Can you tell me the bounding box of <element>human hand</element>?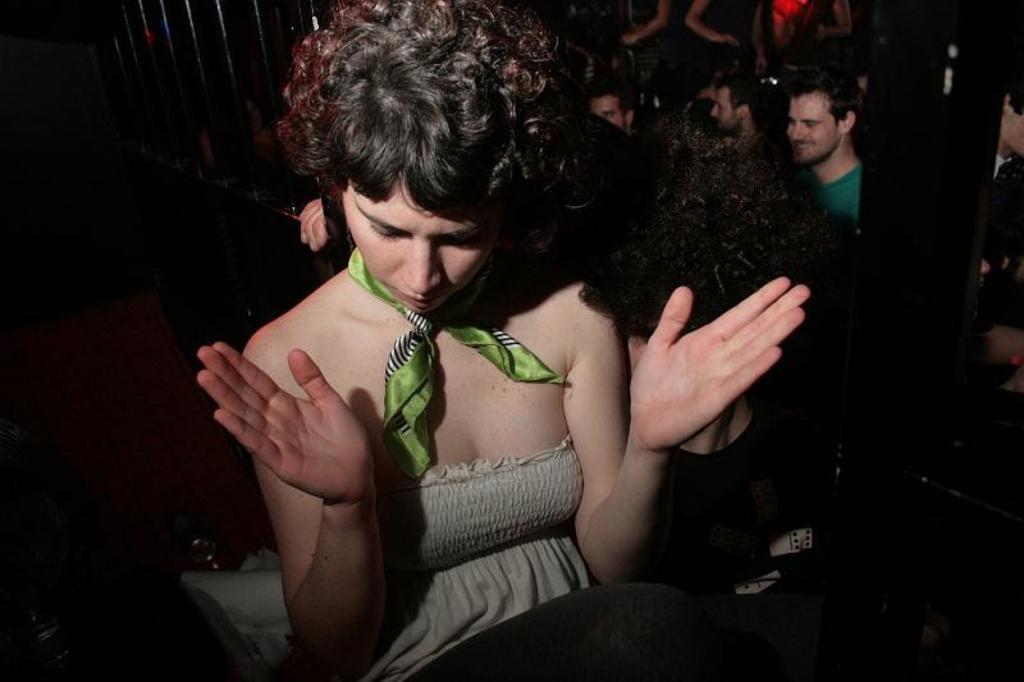
[left=611, top=270, right=797, bottom=482].
